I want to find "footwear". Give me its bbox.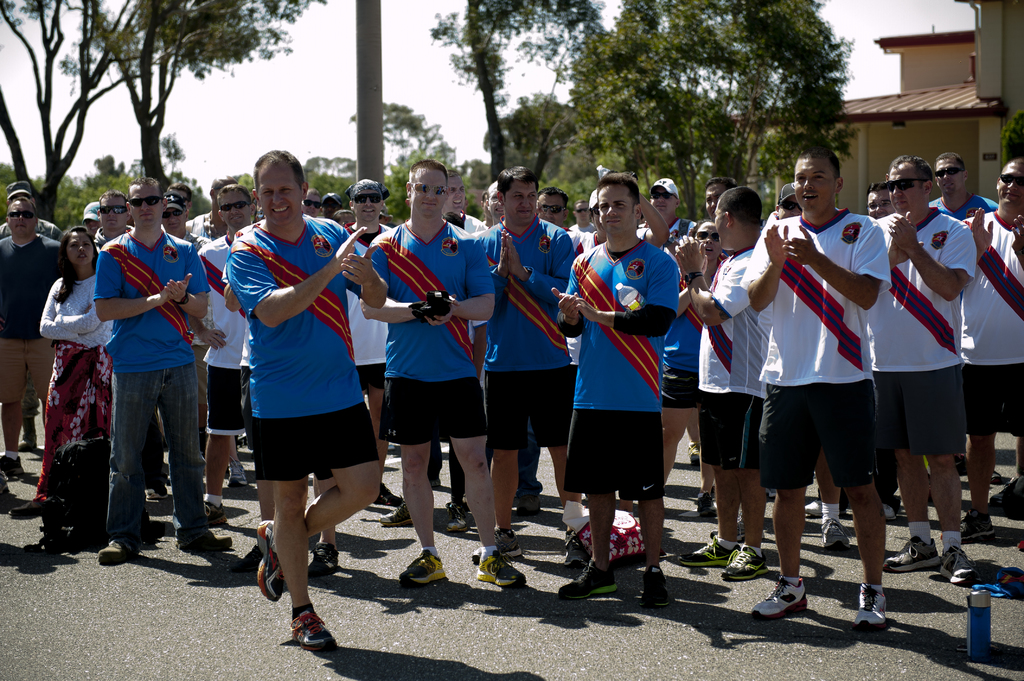
443,504,469,534.
